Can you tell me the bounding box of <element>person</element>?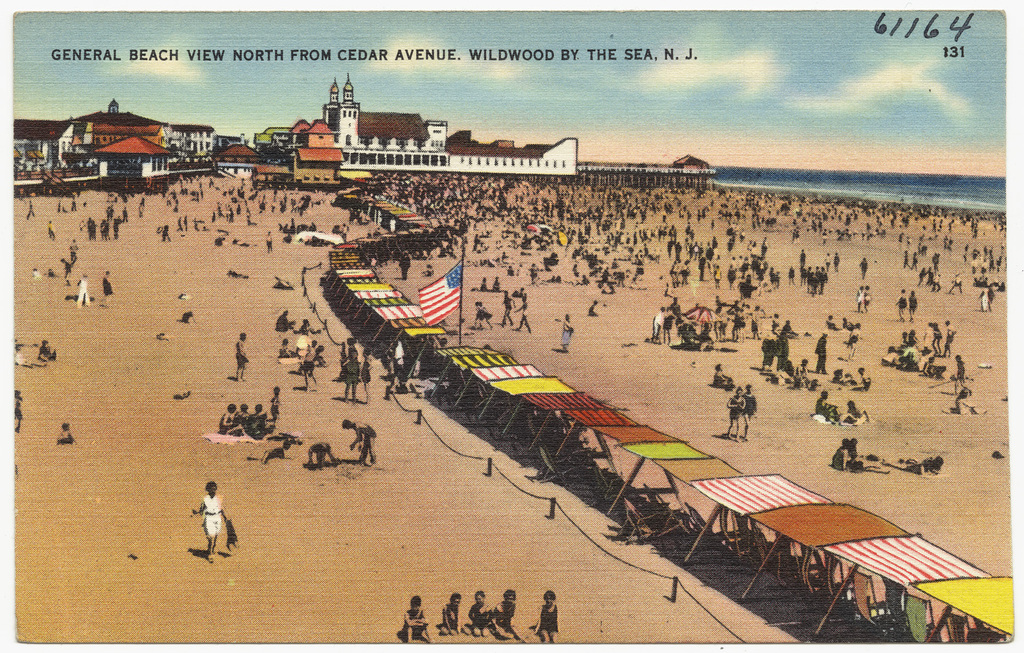
x1=289 y1=344 x2=322 y2=384.
